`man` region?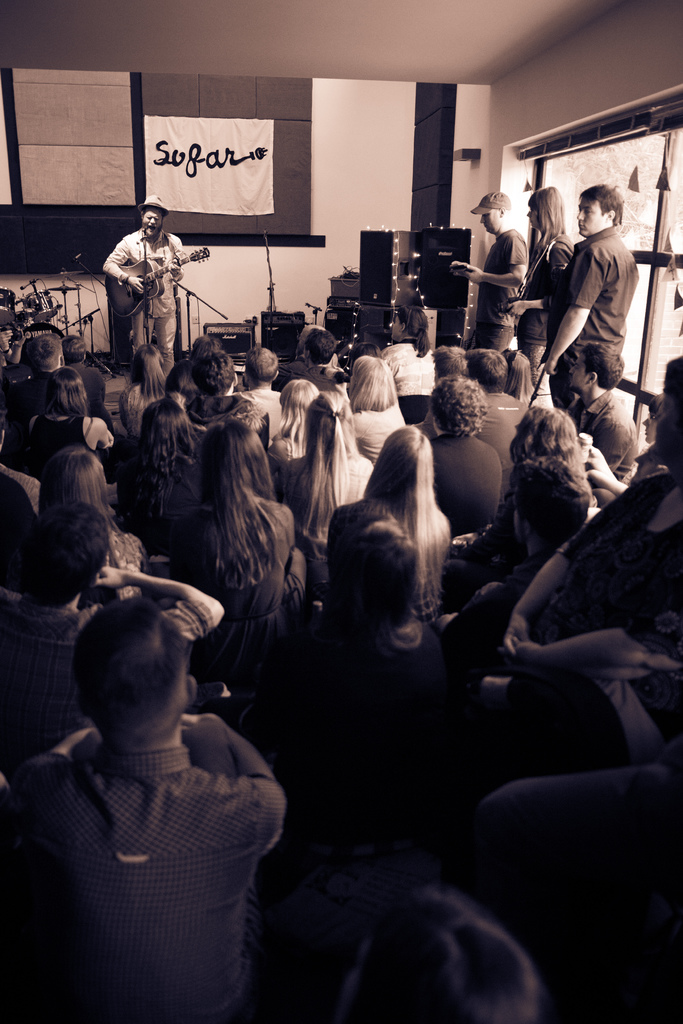
detection(0, 593, 283, 1022)
